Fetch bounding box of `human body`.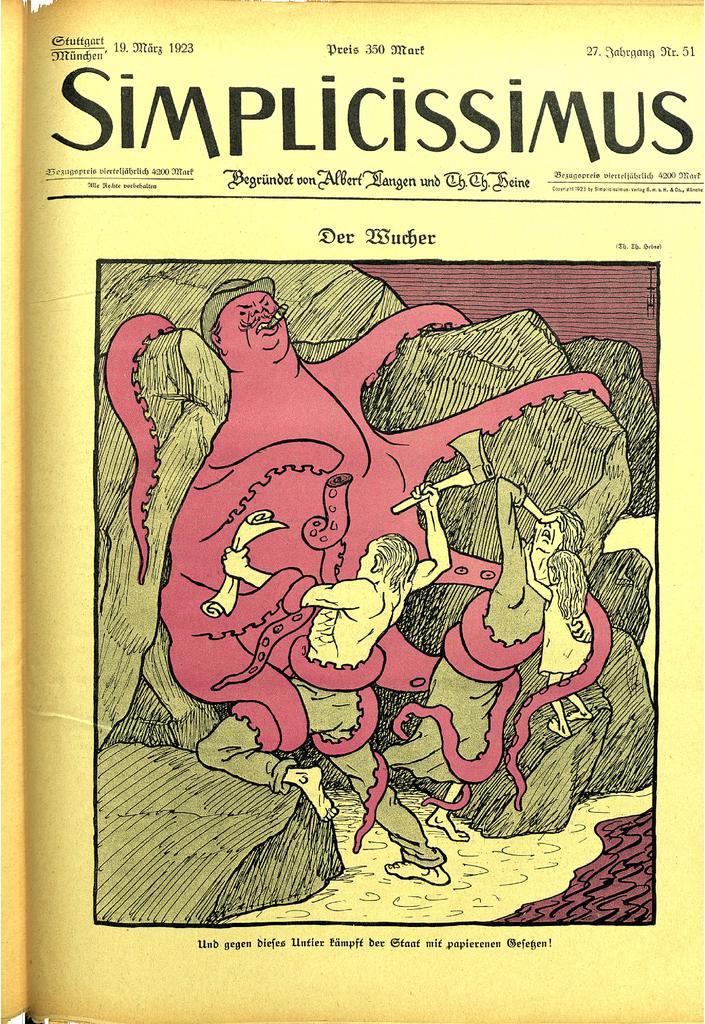
Bbox: region(420, 468, 606, 826).
